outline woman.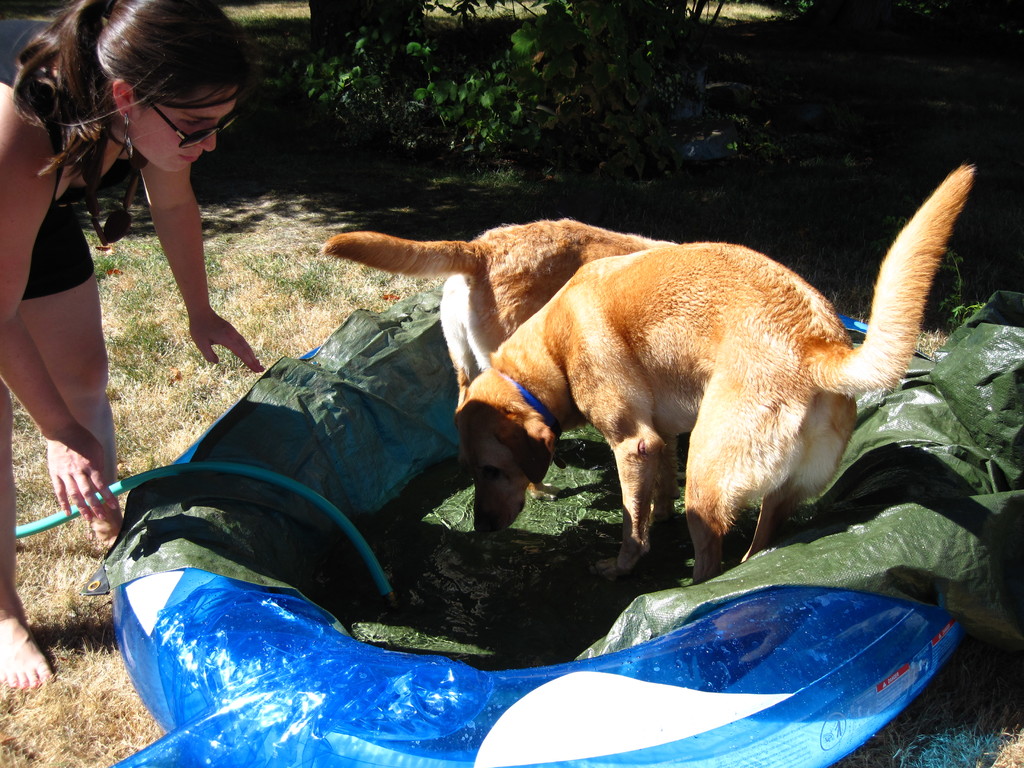
Outline: box=[0, 0, 263, 571].
